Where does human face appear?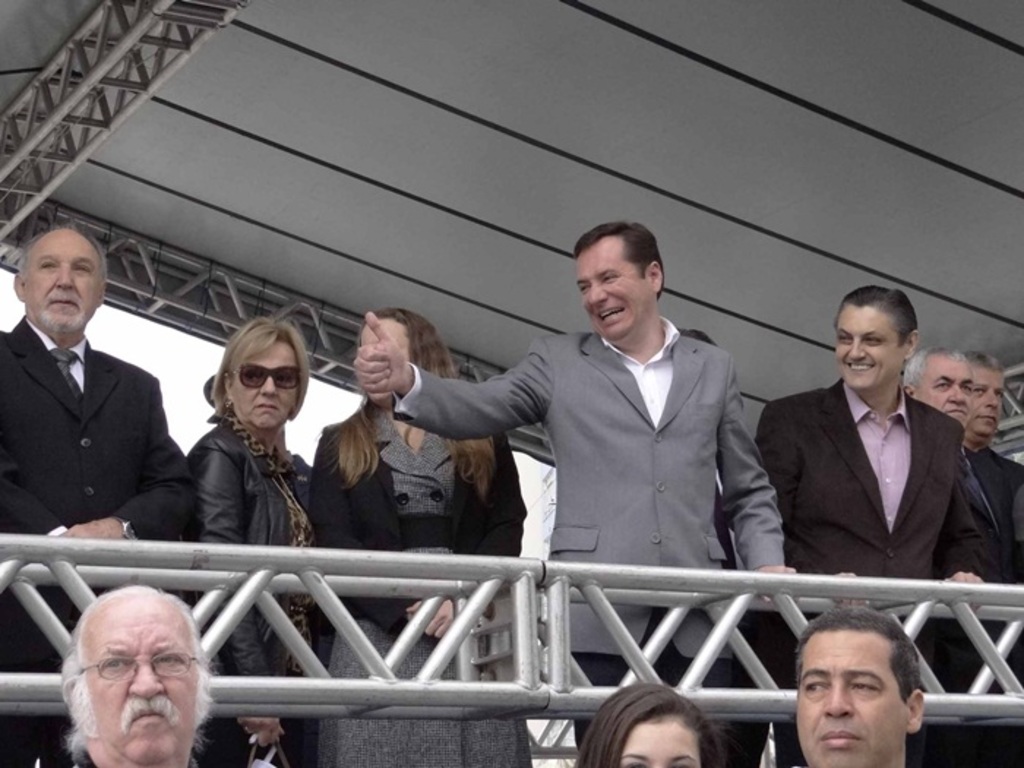
Appears at Rect(575, 233, 652, 341).
